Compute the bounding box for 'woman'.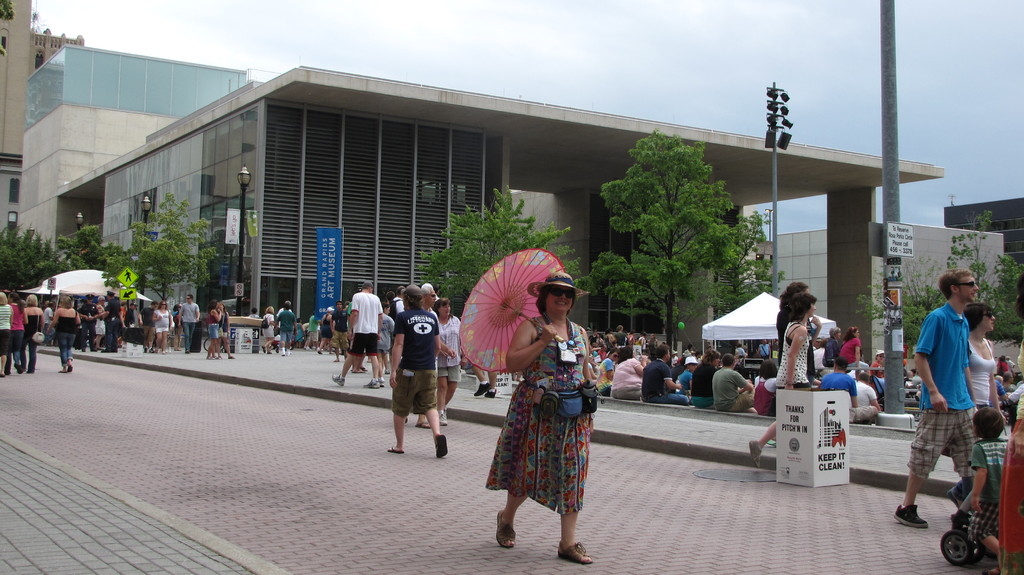
{"left": 202, "top": 297, "right": 222, "bottom": 360}.
